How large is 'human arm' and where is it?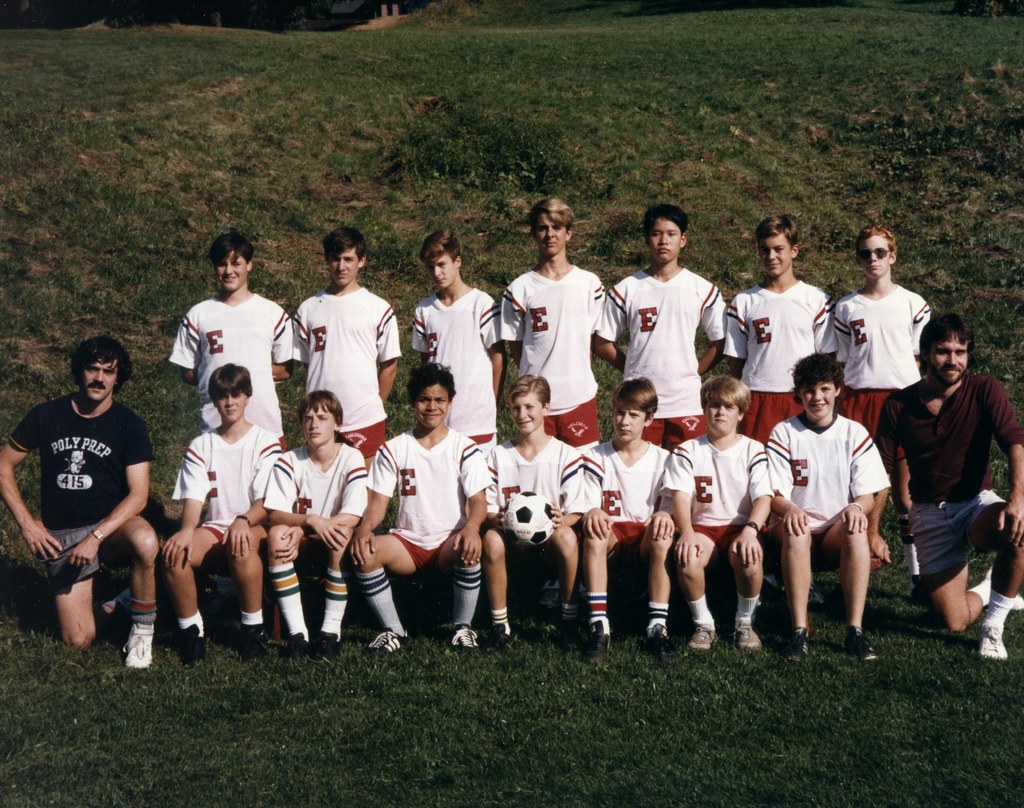
Bounding box: 812, 291, 841, 358.
